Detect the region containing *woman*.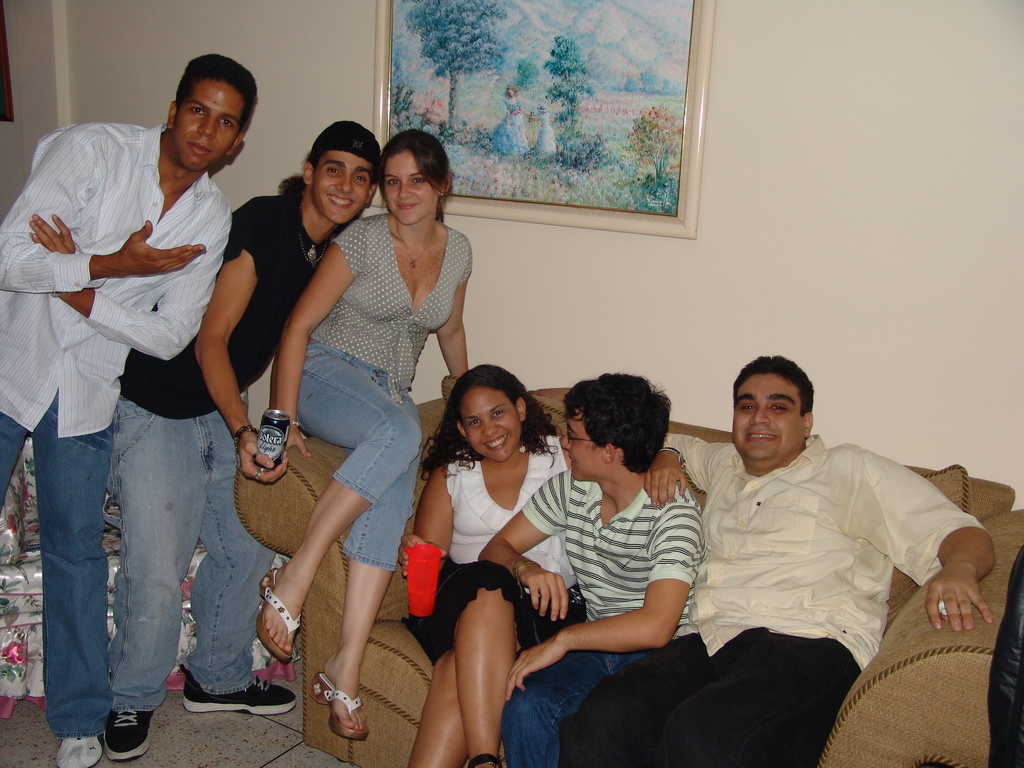
257,125,476,737.
